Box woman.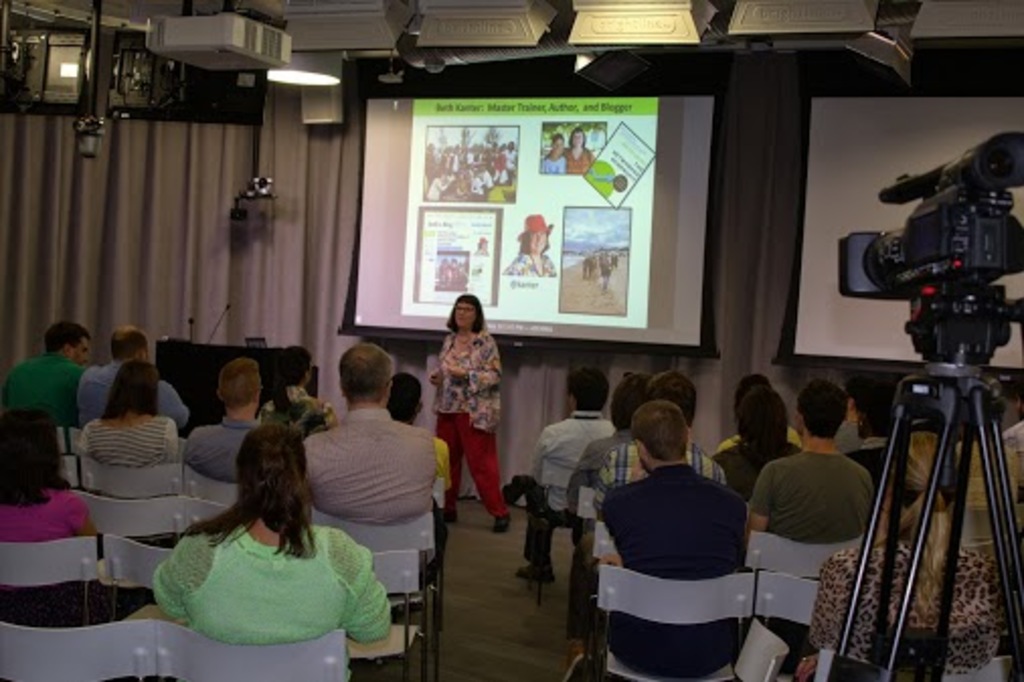
(left=138, top=415, right=395, bottom=656).
